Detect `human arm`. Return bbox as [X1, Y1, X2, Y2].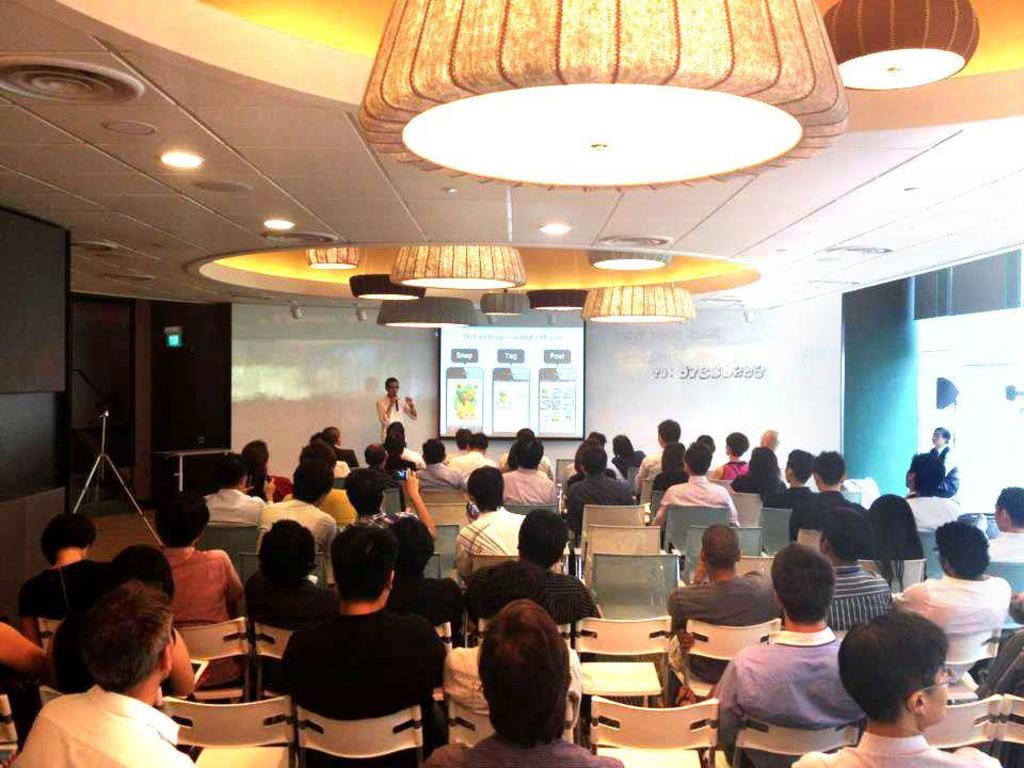
[567, 481, 588, 541].
